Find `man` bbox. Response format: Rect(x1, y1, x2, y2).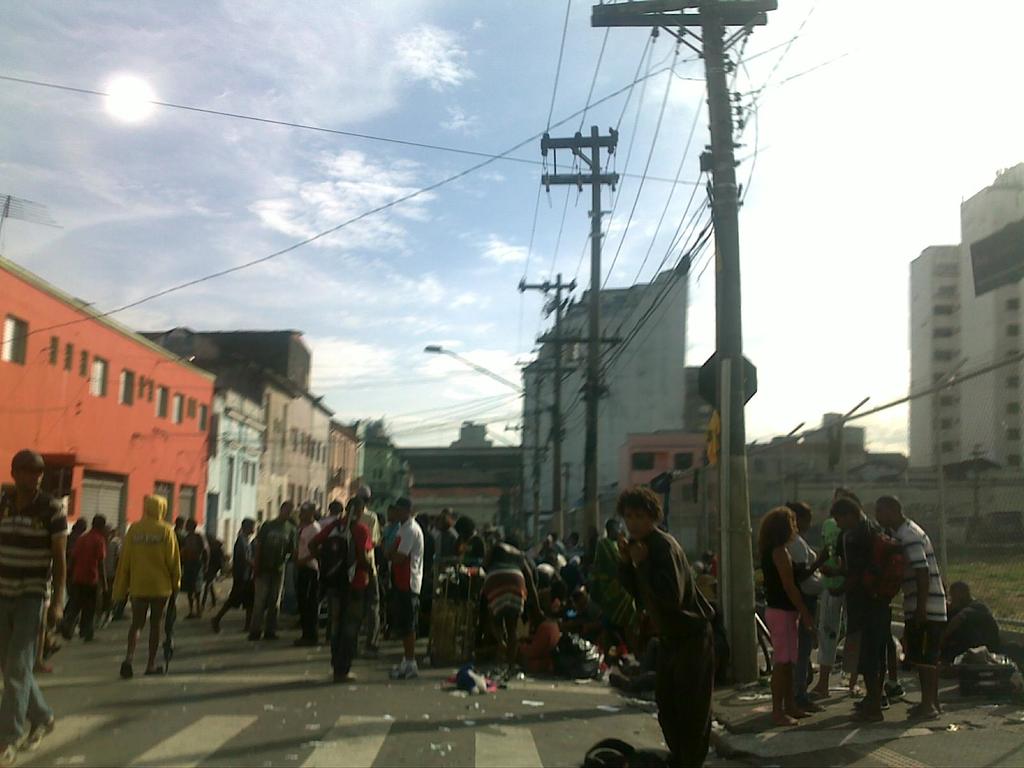
Rect(821, 496, 906, 724).
